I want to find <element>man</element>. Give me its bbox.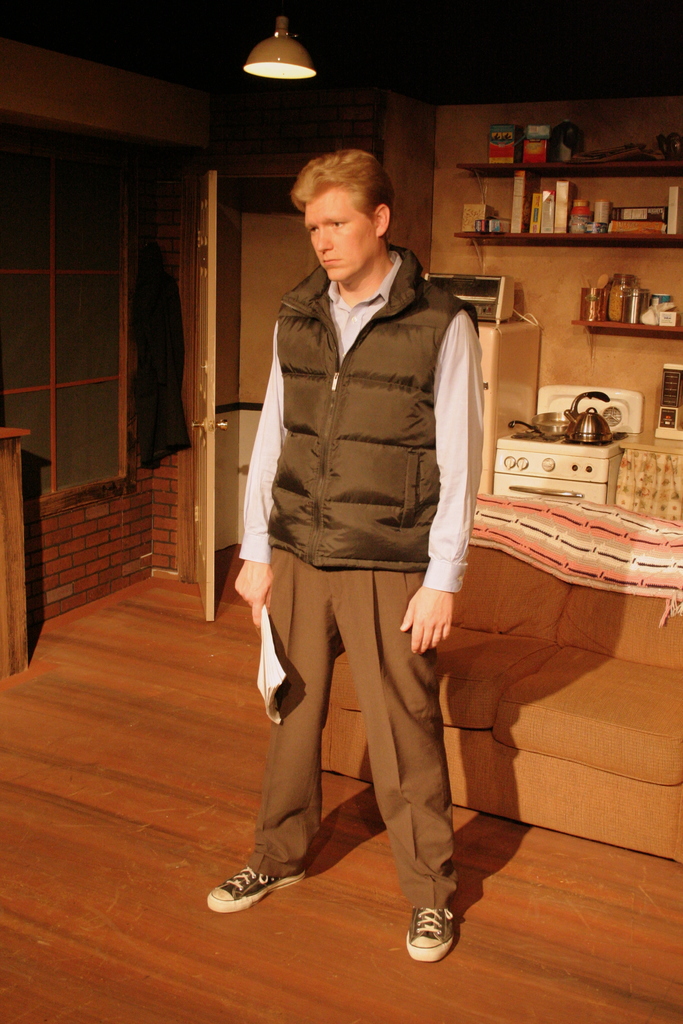
rect(200, 143, 494, 957).
